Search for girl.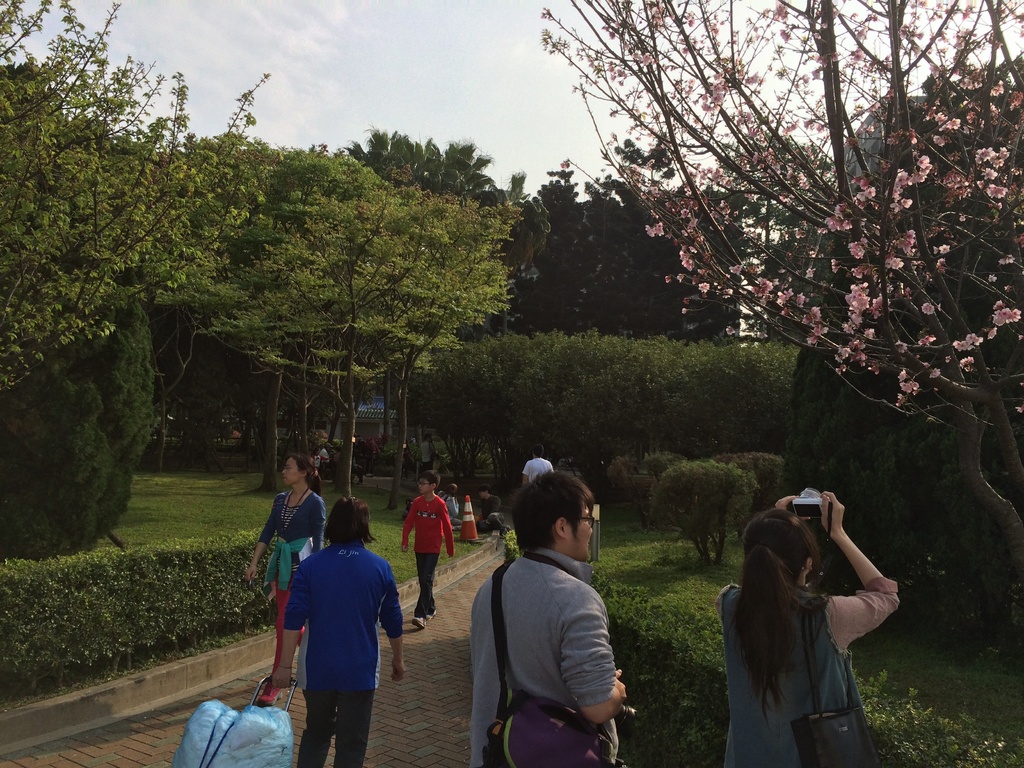
Found at 244 450 332 708.
